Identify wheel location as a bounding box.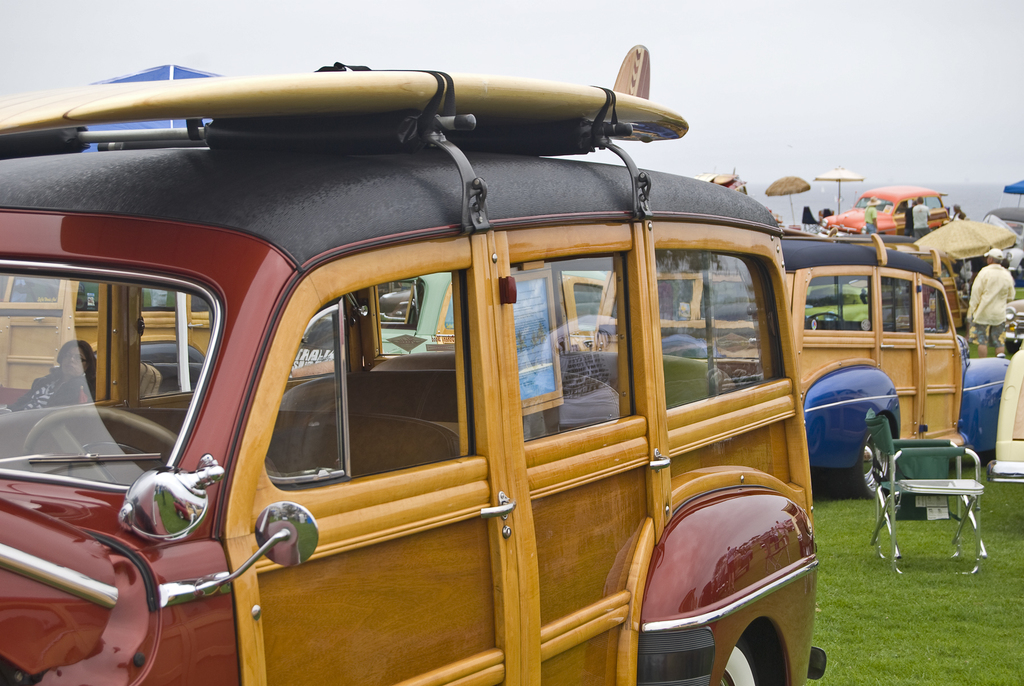
{"left": 1006, "top": 339, "right": 1023, "bottom": 354}.
